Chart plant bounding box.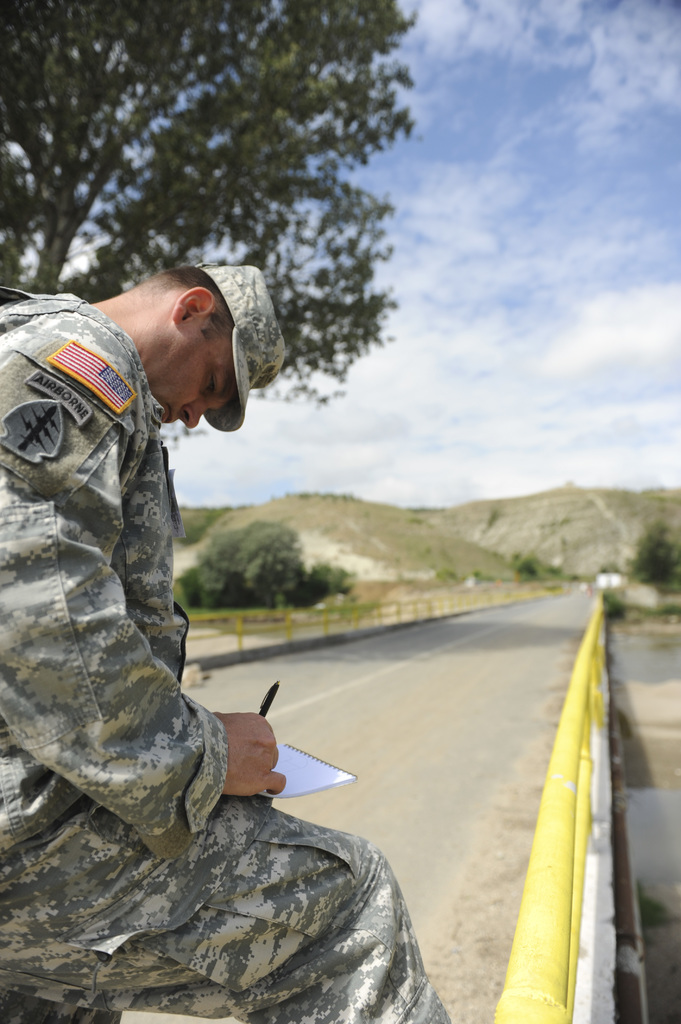
Charted: (x1=607, y1=584, x2=627, y2=629).
